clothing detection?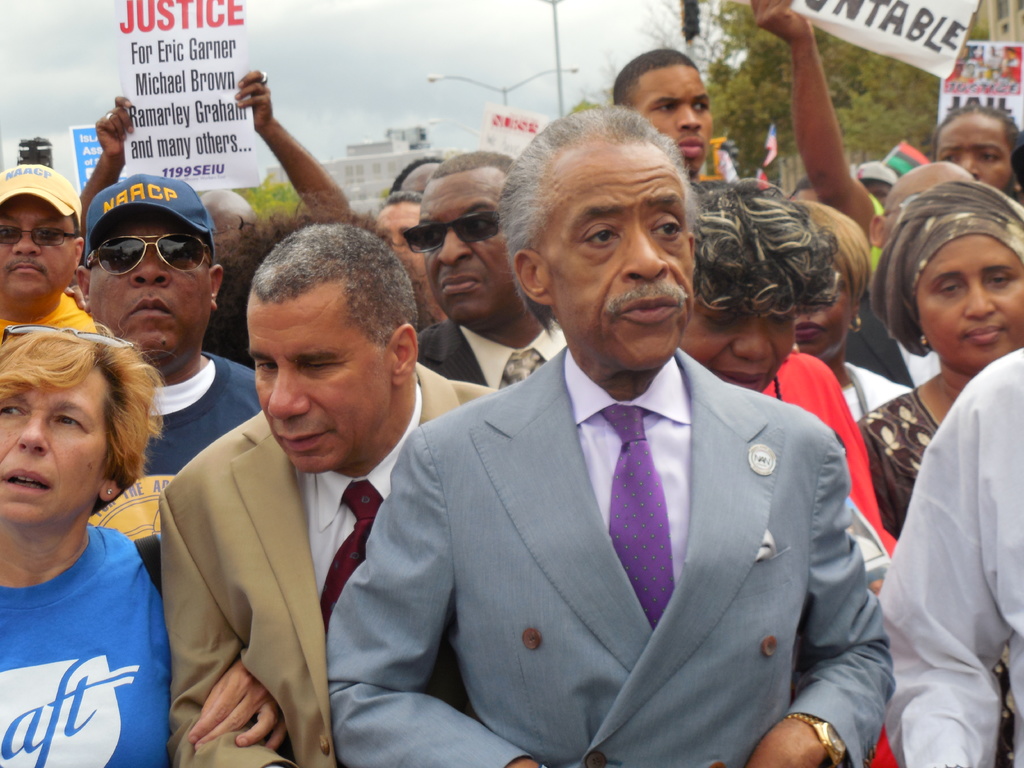
[x1=334, y1=335, x2=887, y2=766]
